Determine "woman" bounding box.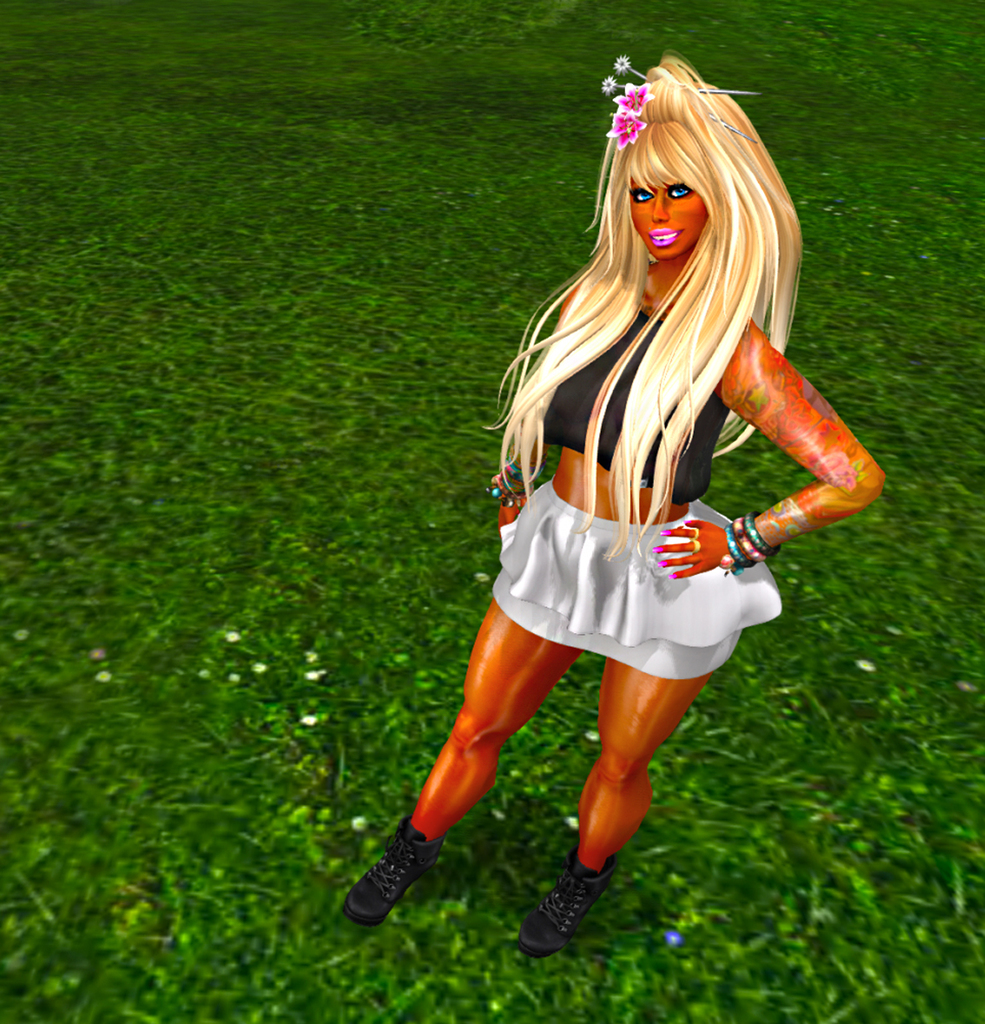
Determined: [left=403, top=41, right=876, bottom=924].
